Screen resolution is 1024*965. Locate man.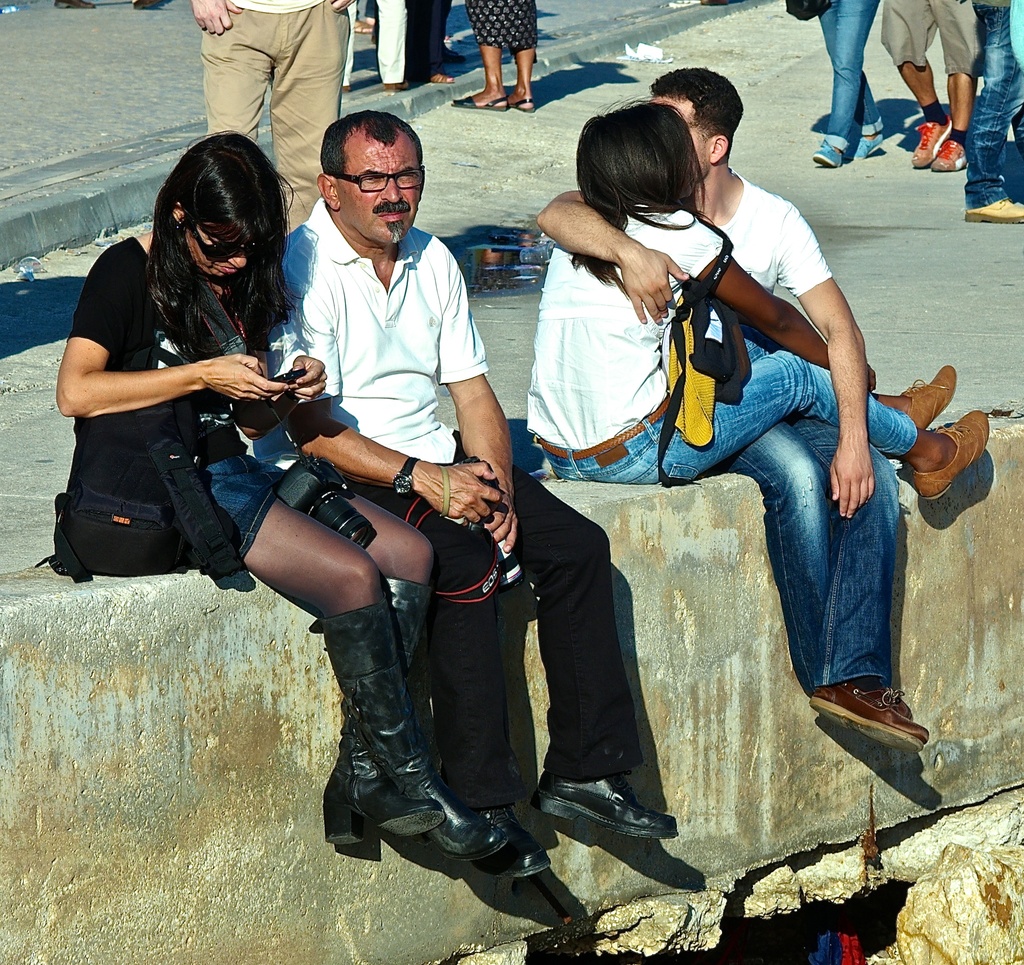
188 0 356 231.
